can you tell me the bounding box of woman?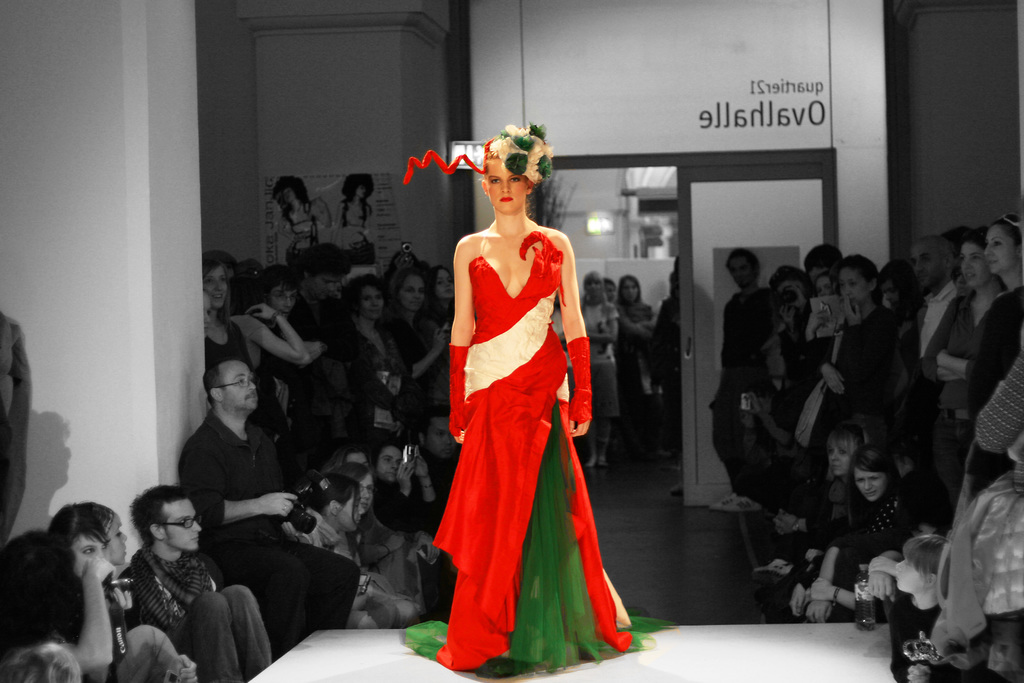
(left=417, top=119, right=628, bottom=658).
